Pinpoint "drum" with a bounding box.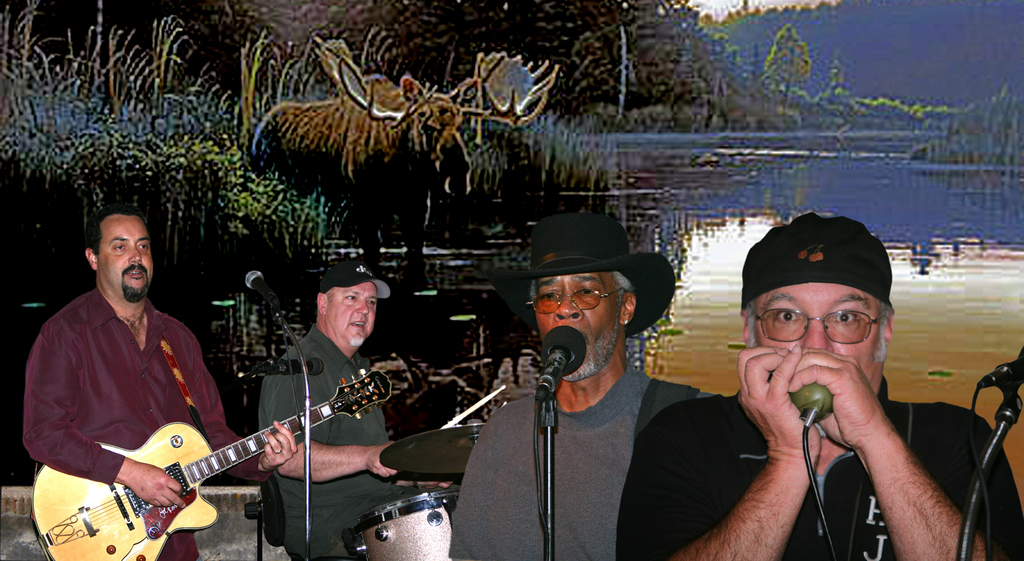
<bbox>359, 478, 460, 560</bbox>.
